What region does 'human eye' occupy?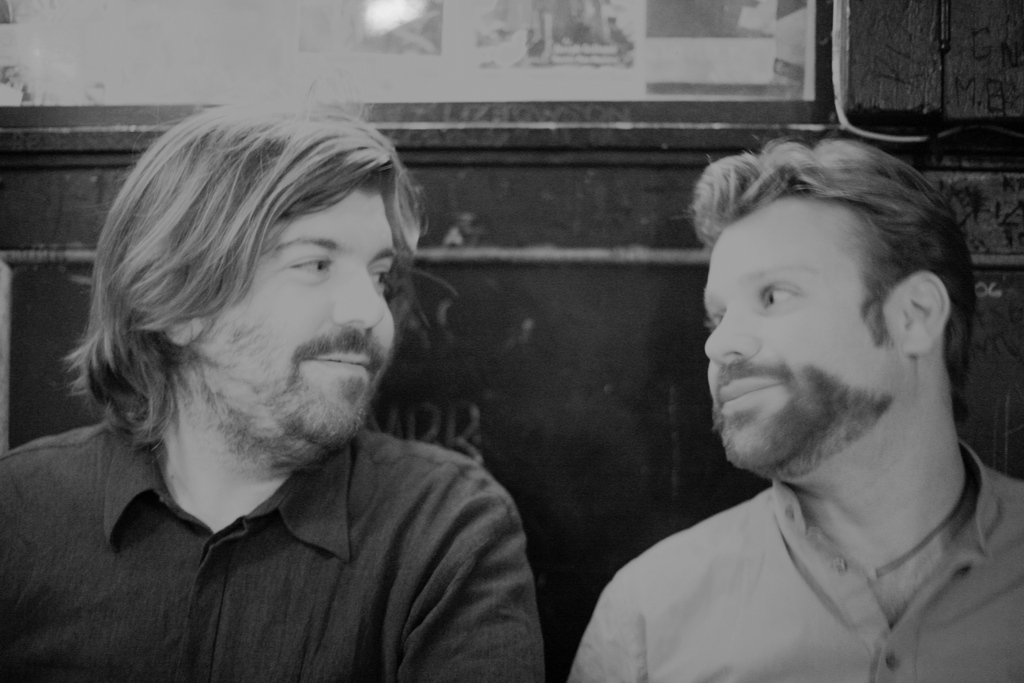
698,301,727,333.
